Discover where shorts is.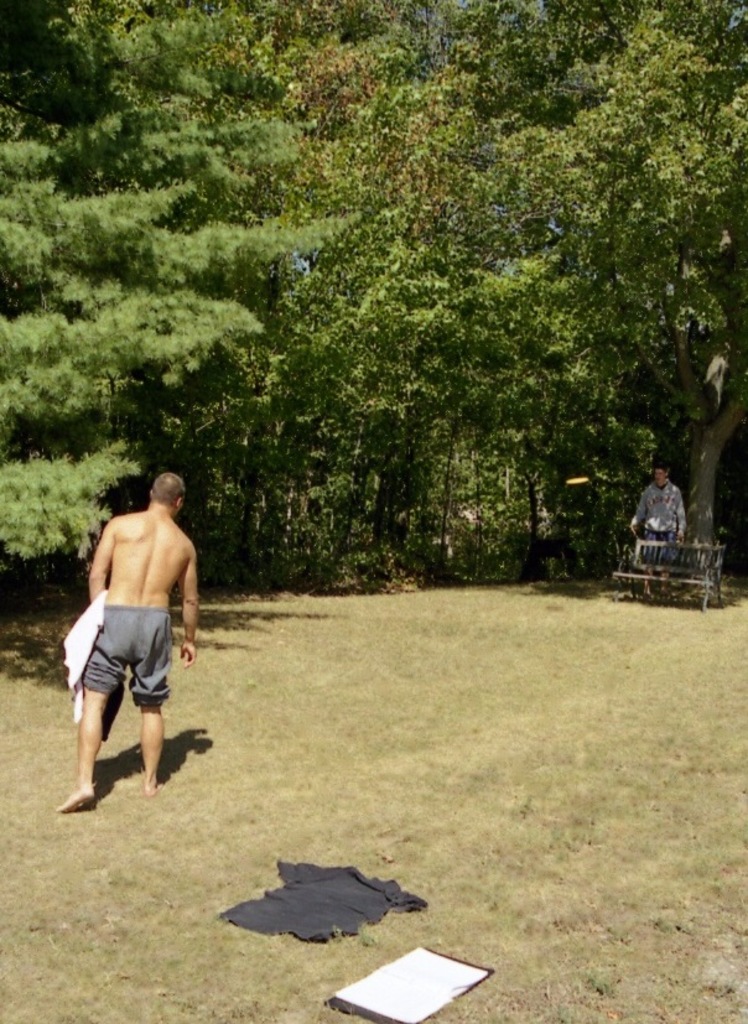
Discovered at (left=639, top=525, right=671, bottom=563).
